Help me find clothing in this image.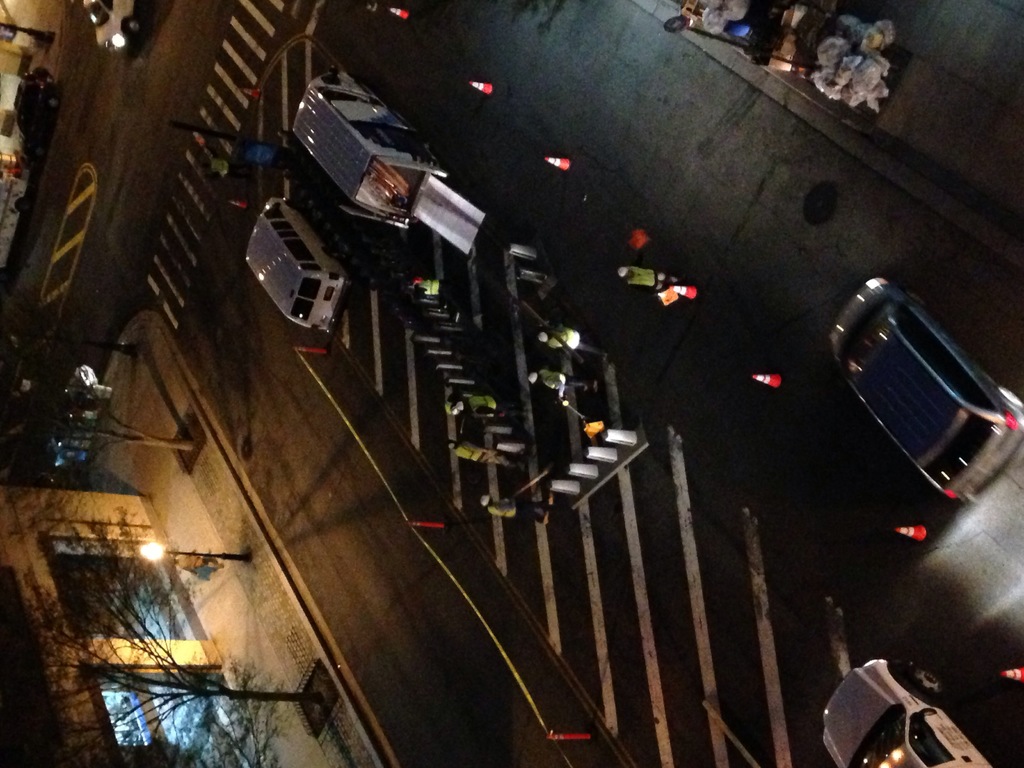
Found it: locate(627, 266, 671, 287).
